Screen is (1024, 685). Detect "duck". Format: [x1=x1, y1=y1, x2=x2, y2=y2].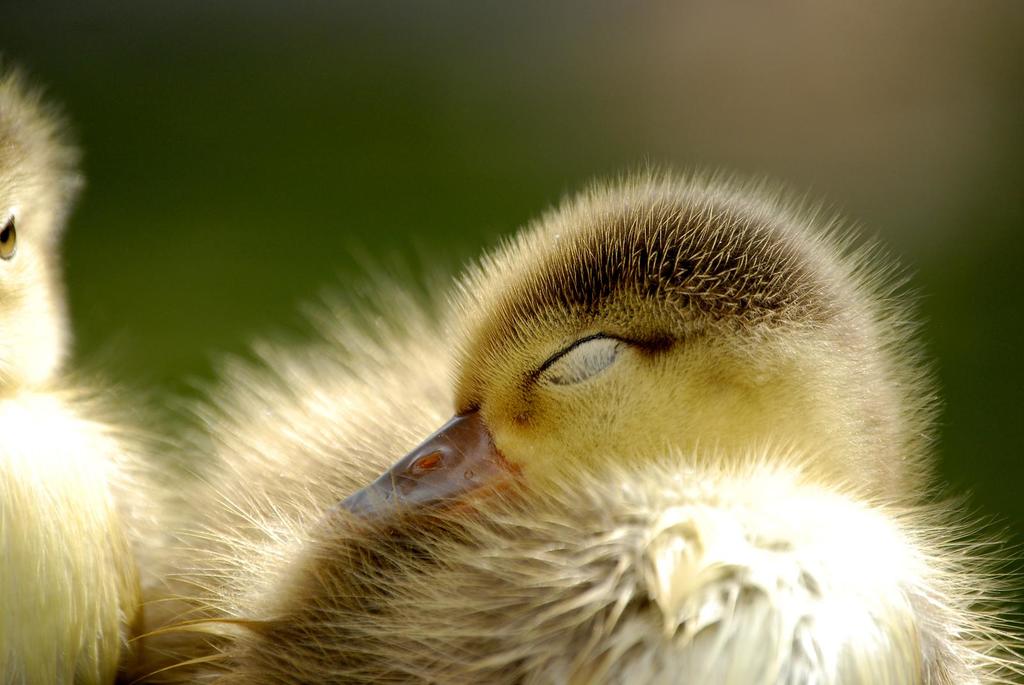
[x1=202, y1=187, x2=951, y2=684].
